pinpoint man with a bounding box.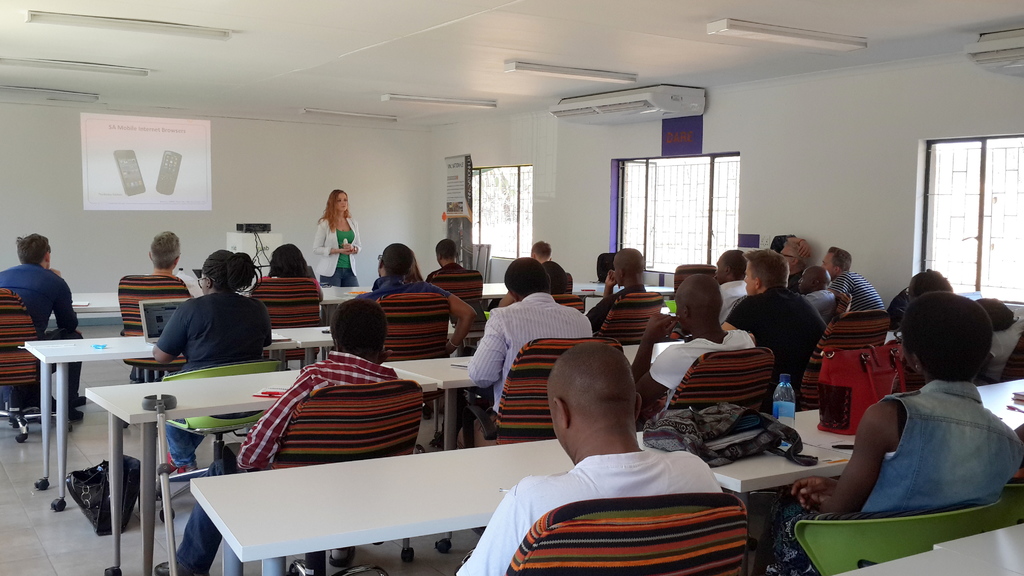
(463, 334, 757, 564).
